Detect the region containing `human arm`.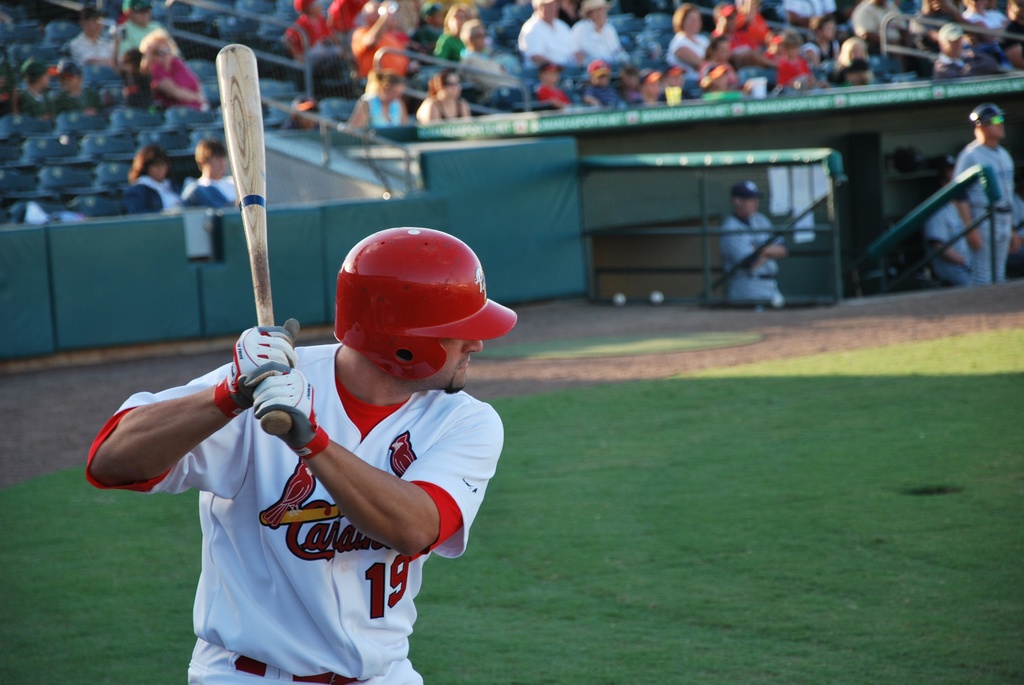
select_region(88, 333, 301, 546).
